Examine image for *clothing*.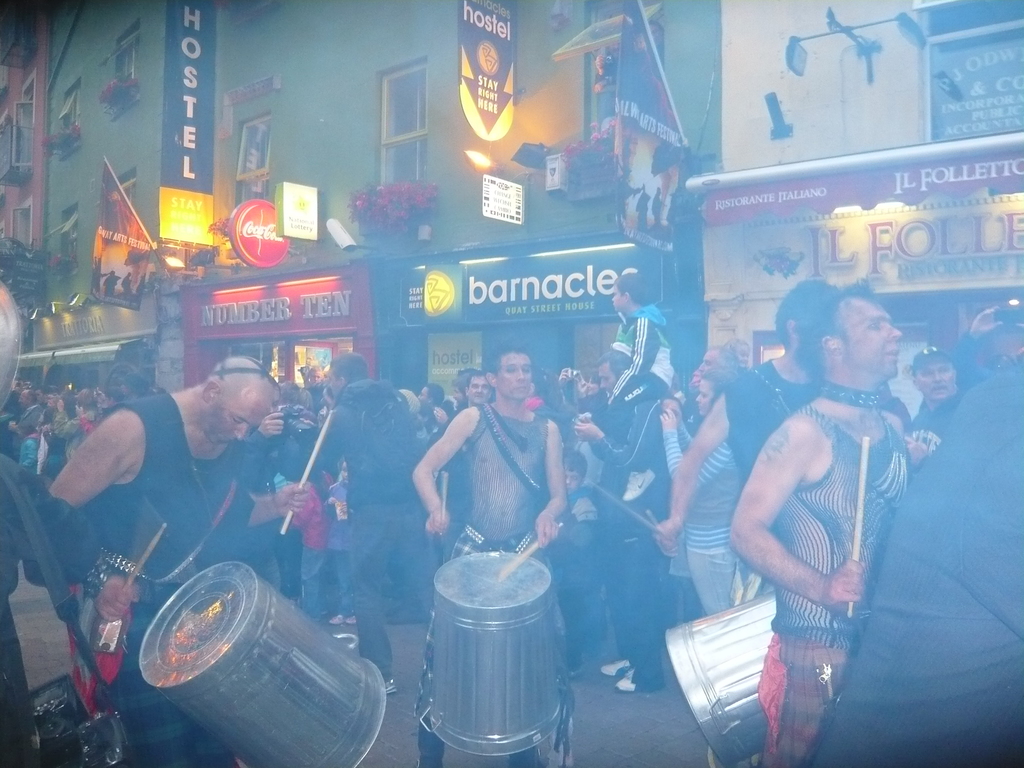
Examination result: 558/484/600/556.
